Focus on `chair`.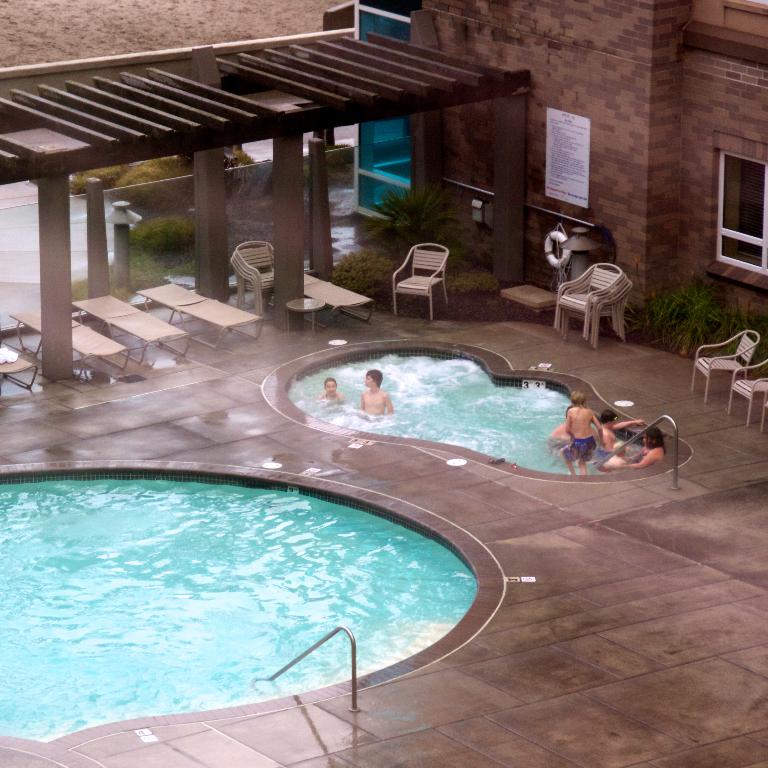
Focused at pyautogui.locateOnScreen(729, 352, 767, 427).
